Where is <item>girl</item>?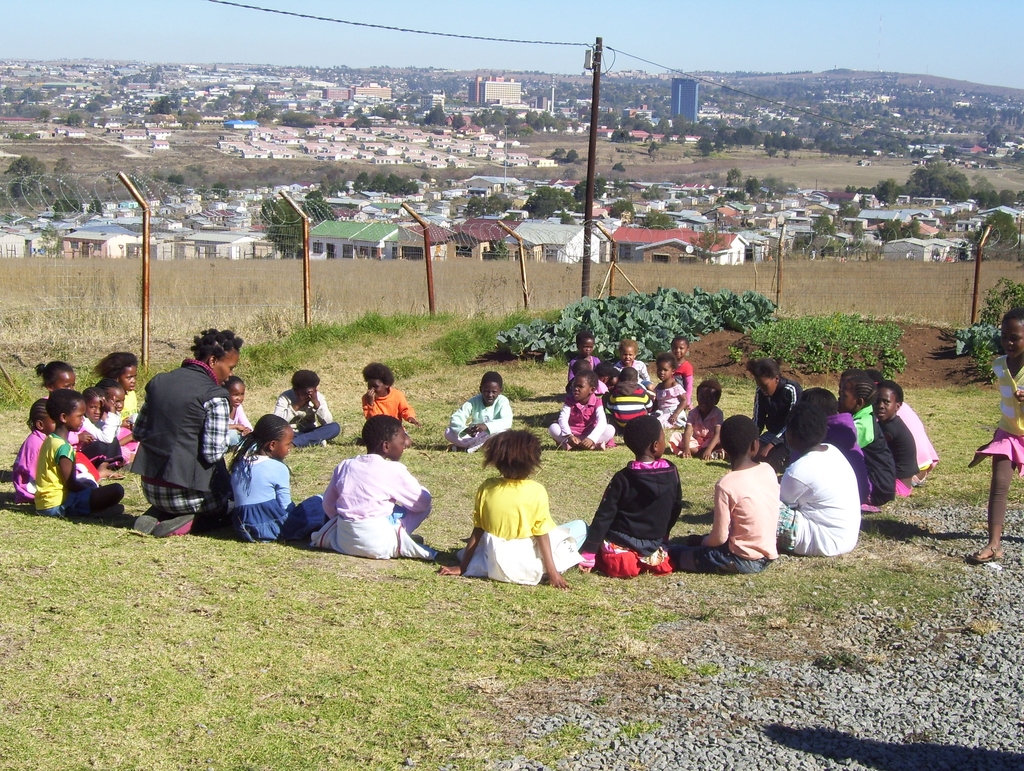
(left=5, top=397, right=59, bottom=500).
